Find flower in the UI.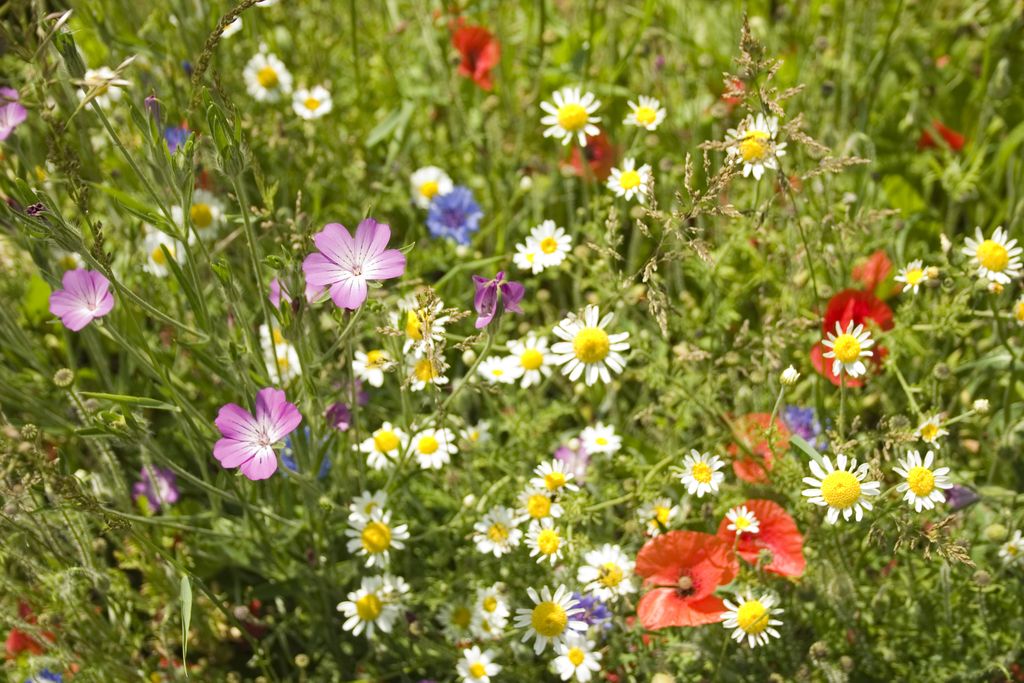
UI element at (x1=508, y1=331, x2=559, y2=388).
